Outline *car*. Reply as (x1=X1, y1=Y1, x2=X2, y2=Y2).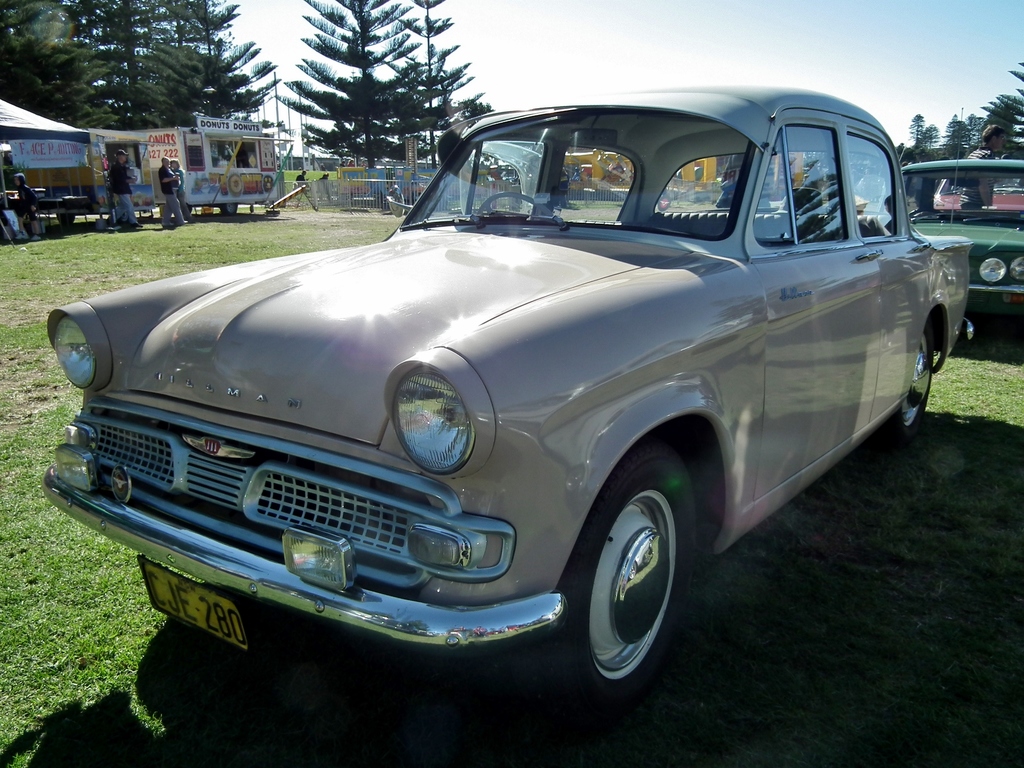
(x1=897, y1=161, x2=1023, y2=322).
